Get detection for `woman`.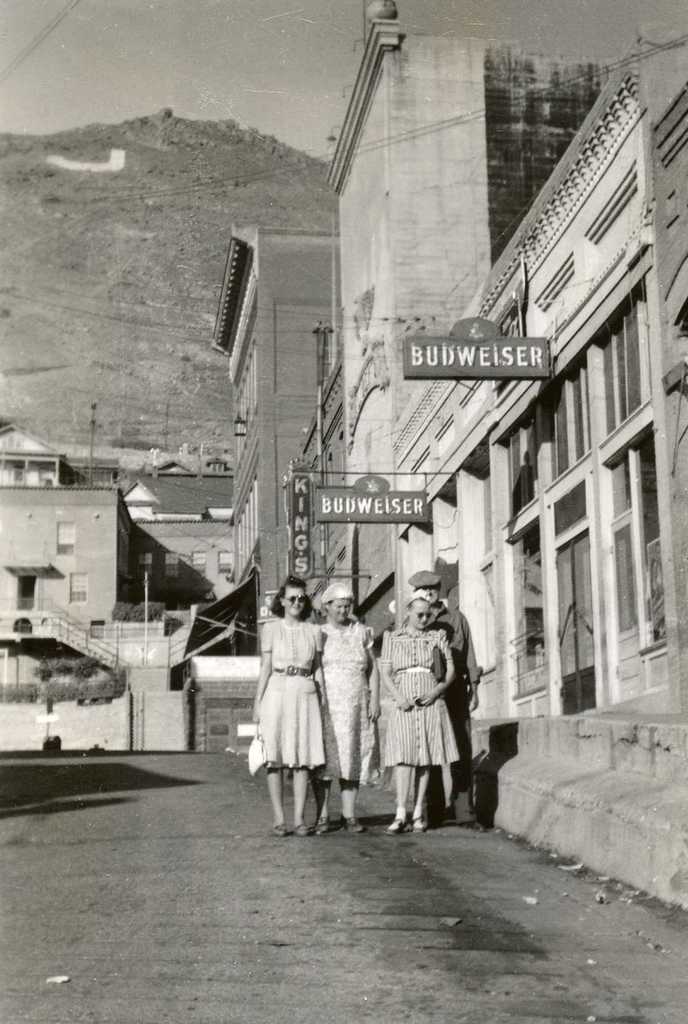
Detection: [316, 579, 376, 827].
